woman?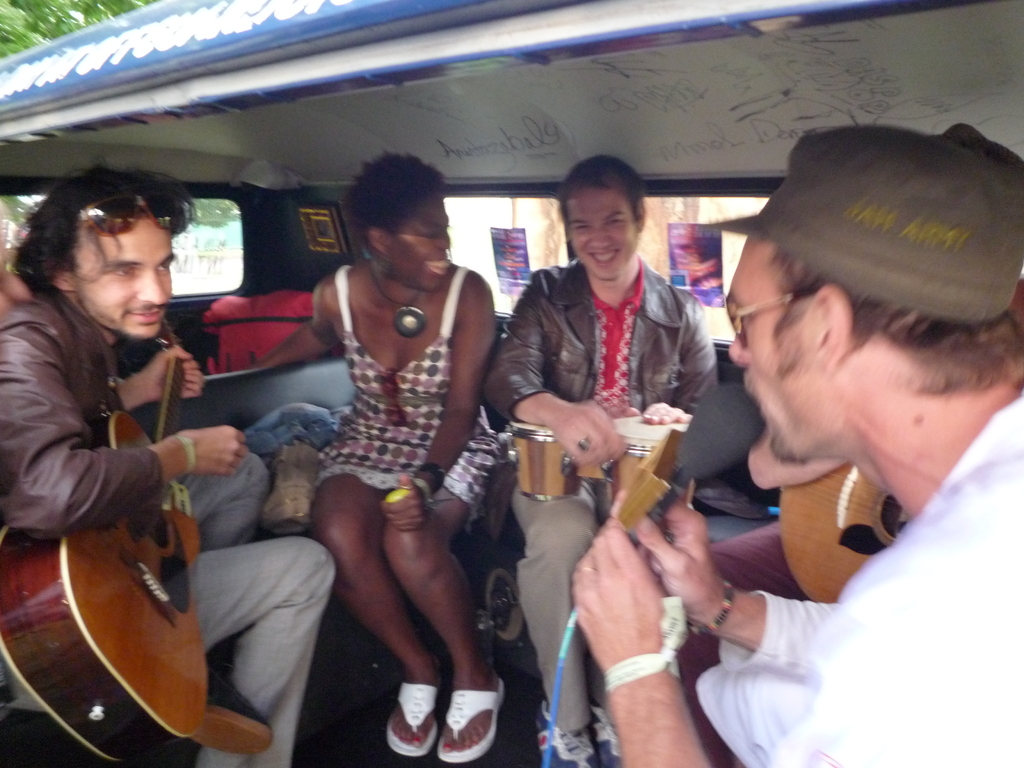
Rect(256, 169, 510, 753)
